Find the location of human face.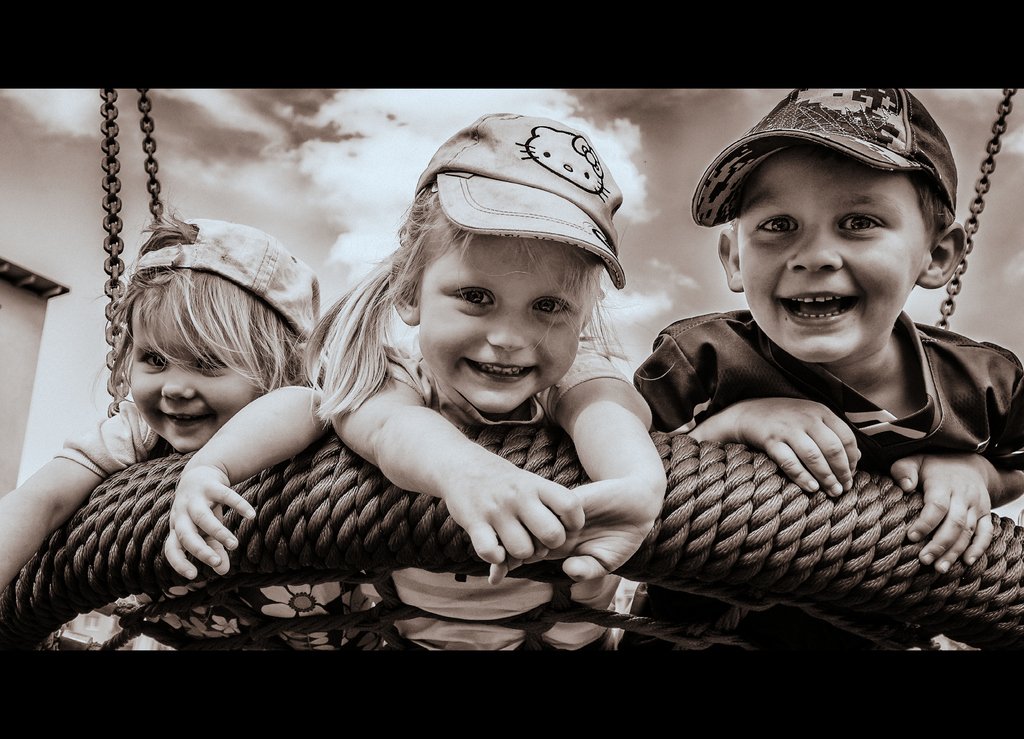
Location: left=420, top=242, right=593, bottom=416.
